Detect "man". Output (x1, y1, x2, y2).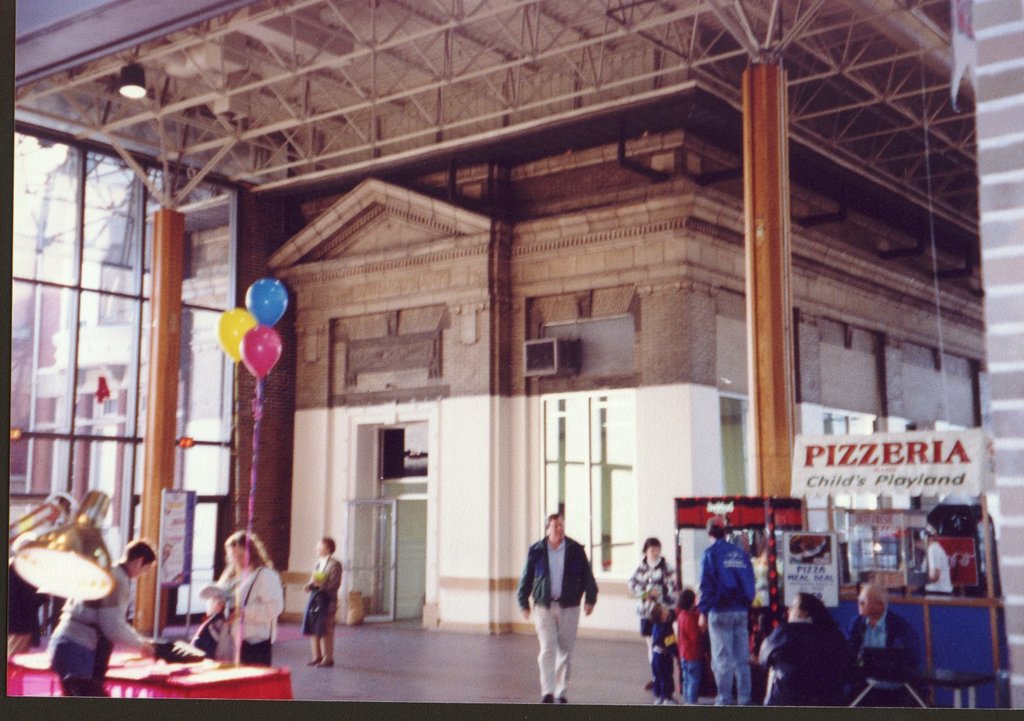
(515, 518, 607, 698).
